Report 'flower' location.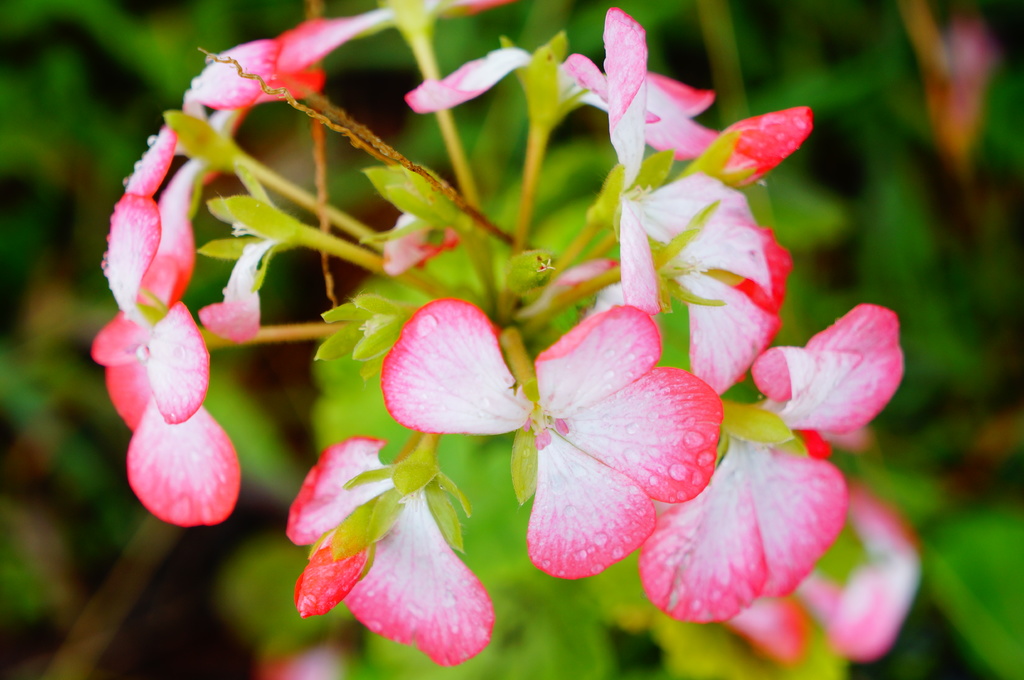
Report: [x1=381, y1=281, x2=748, y2=586].
